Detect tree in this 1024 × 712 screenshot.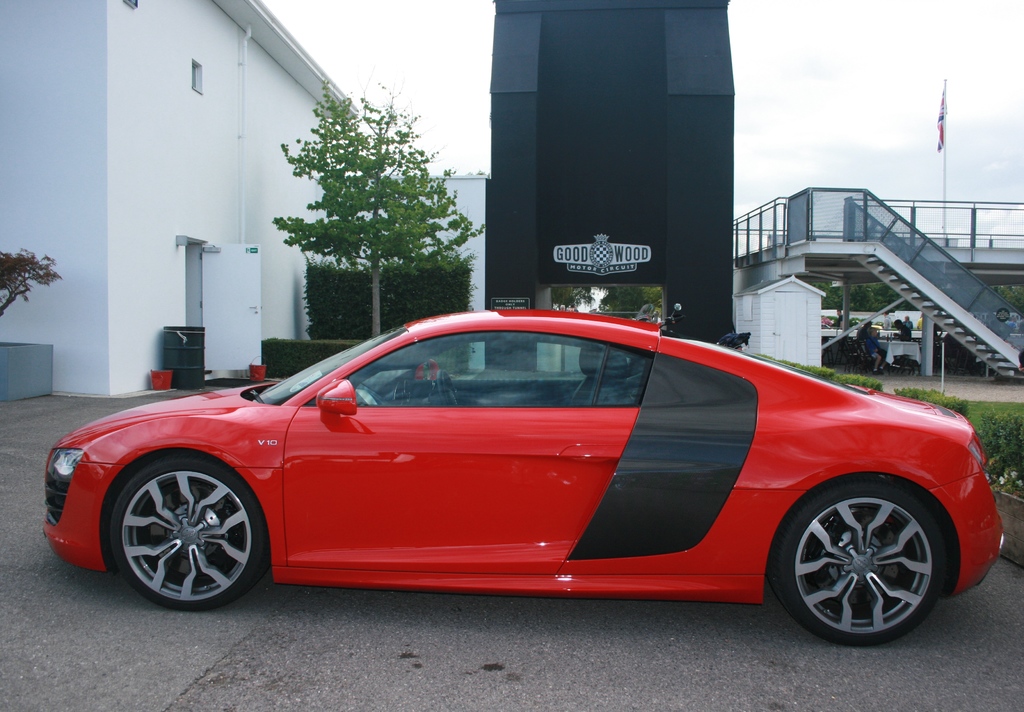
Detection: select_region(273, 109, 465, 311).
